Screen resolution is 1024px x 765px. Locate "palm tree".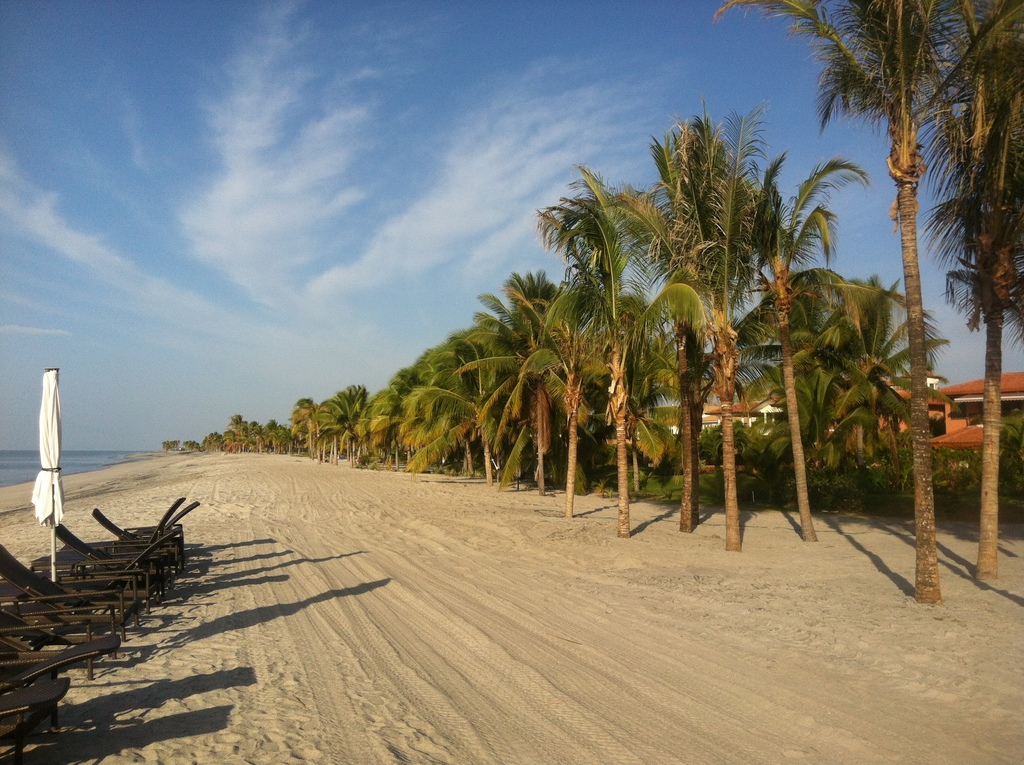
<bbox>490, 314, 592, 456</bbox>.
